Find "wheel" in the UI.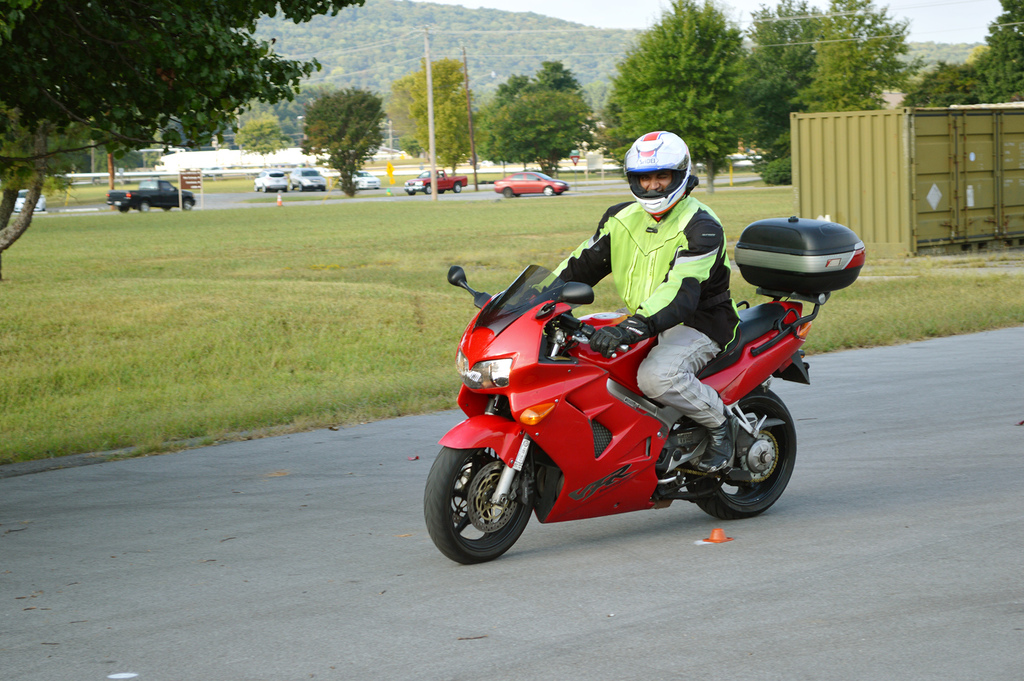
UI element at x1=401 y1=182 x2=461 y2=193.
